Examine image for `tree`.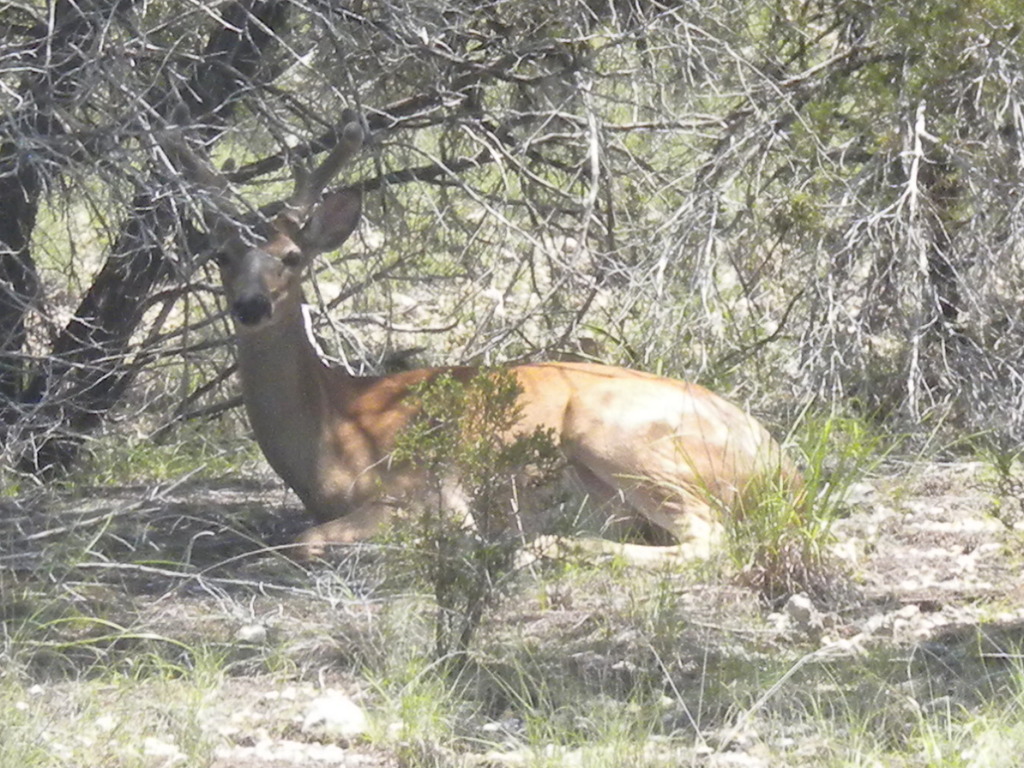
Examination result: {"x1": 0, "y1": 2, "x2": 685, "y2": 488}.
